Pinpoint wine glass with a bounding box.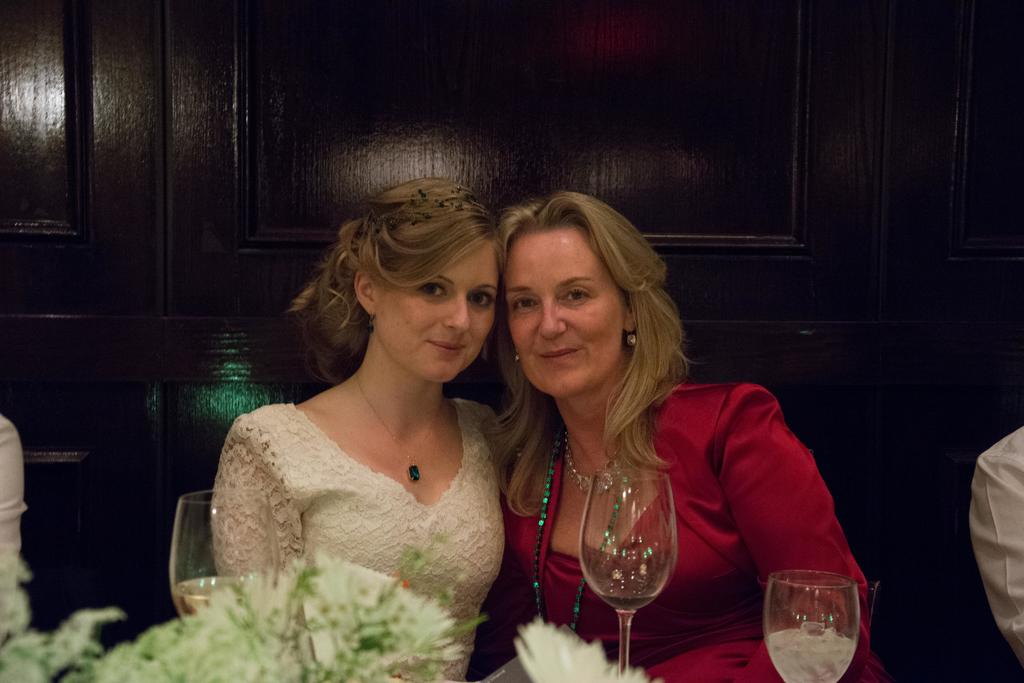
766,570,861,680.
